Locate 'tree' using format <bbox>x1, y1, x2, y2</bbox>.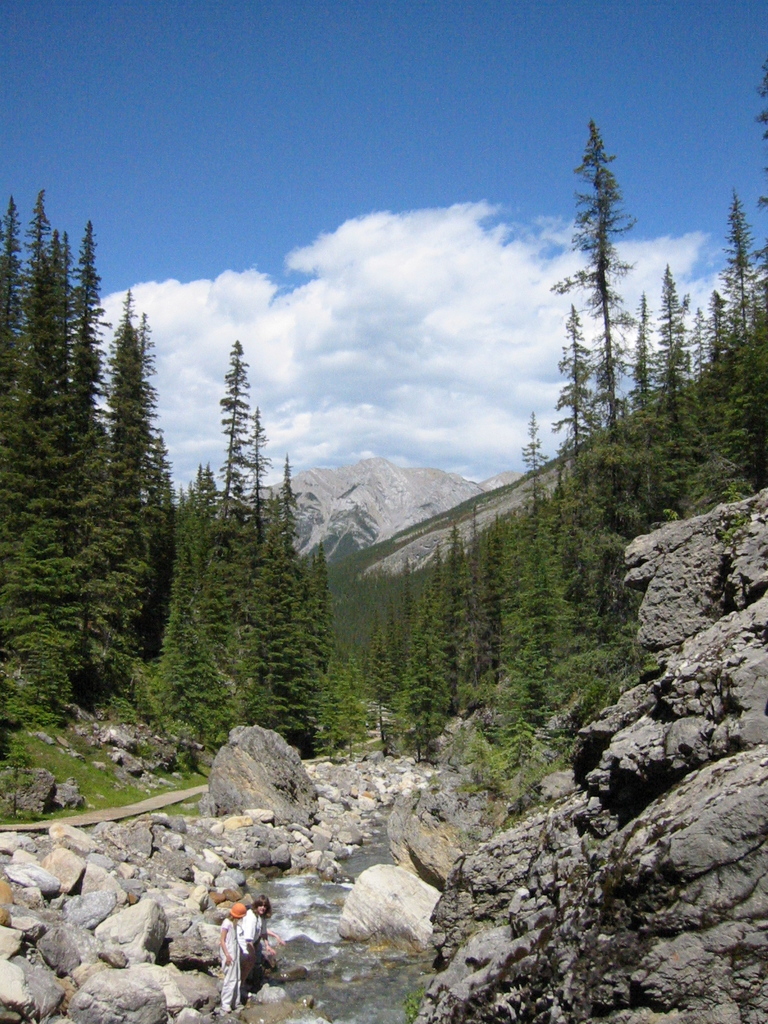
<bbox>388, 518, 521, 698</bbox>.
